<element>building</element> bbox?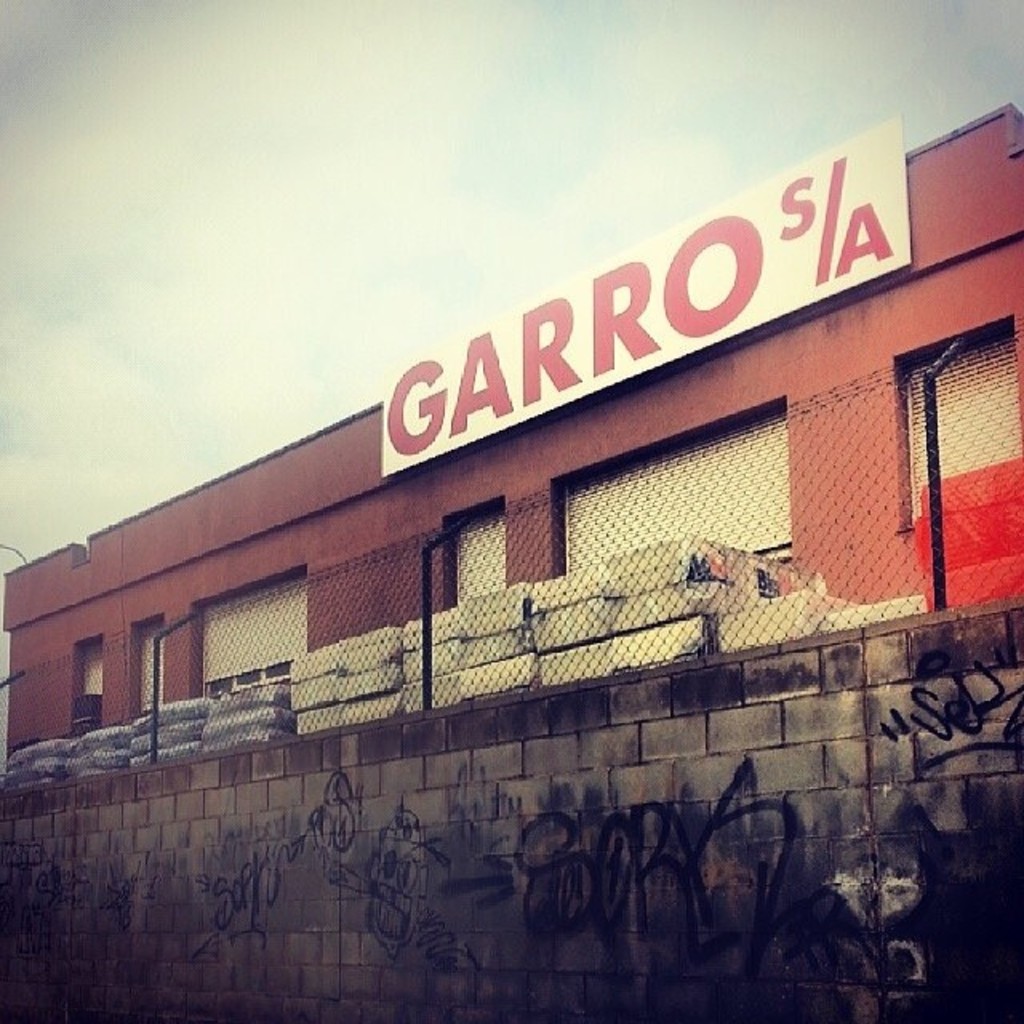
l=0, t=104, r=1022, b=789
